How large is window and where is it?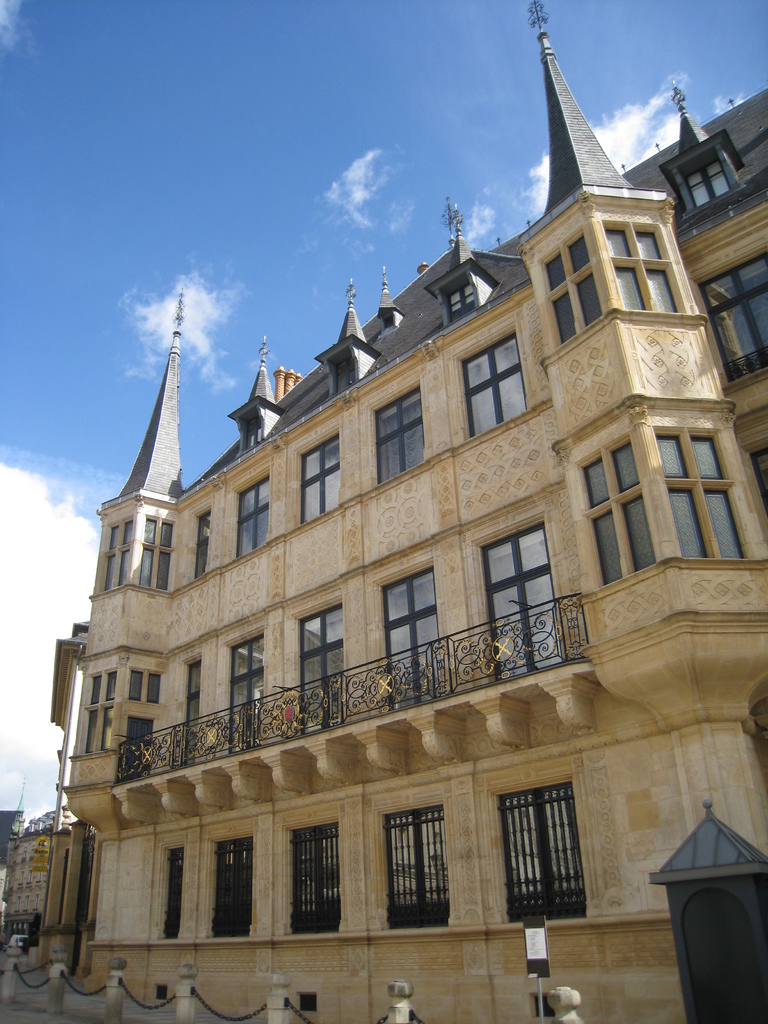
Bounding box: l=187, t=498, r=218, b=586.
